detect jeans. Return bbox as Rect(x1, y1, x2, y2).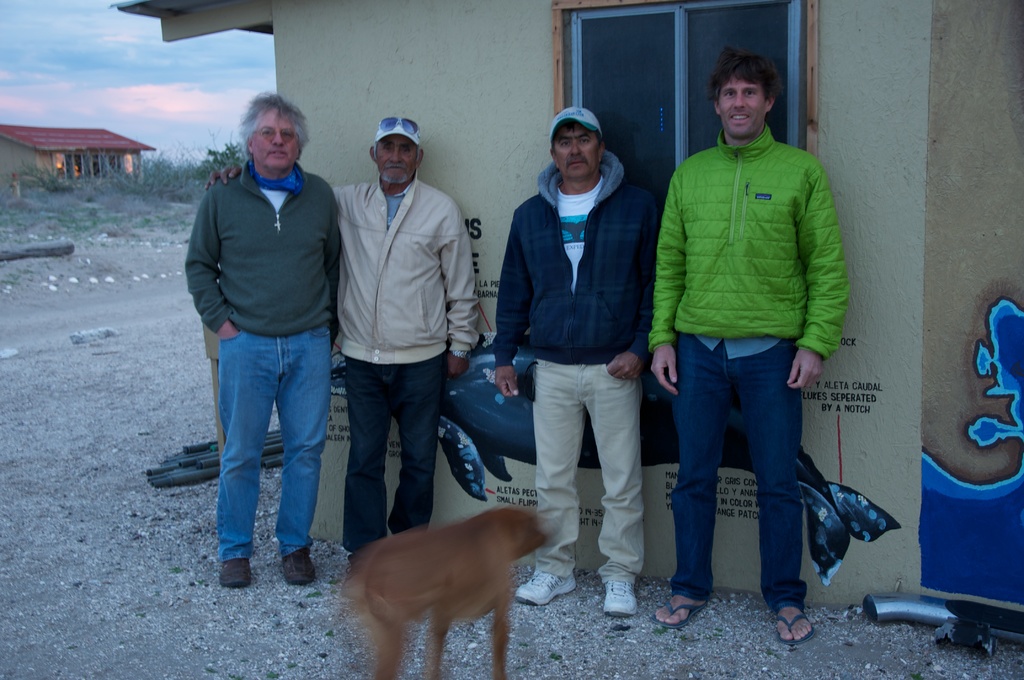
Rect(534, 360, 641, 588).
